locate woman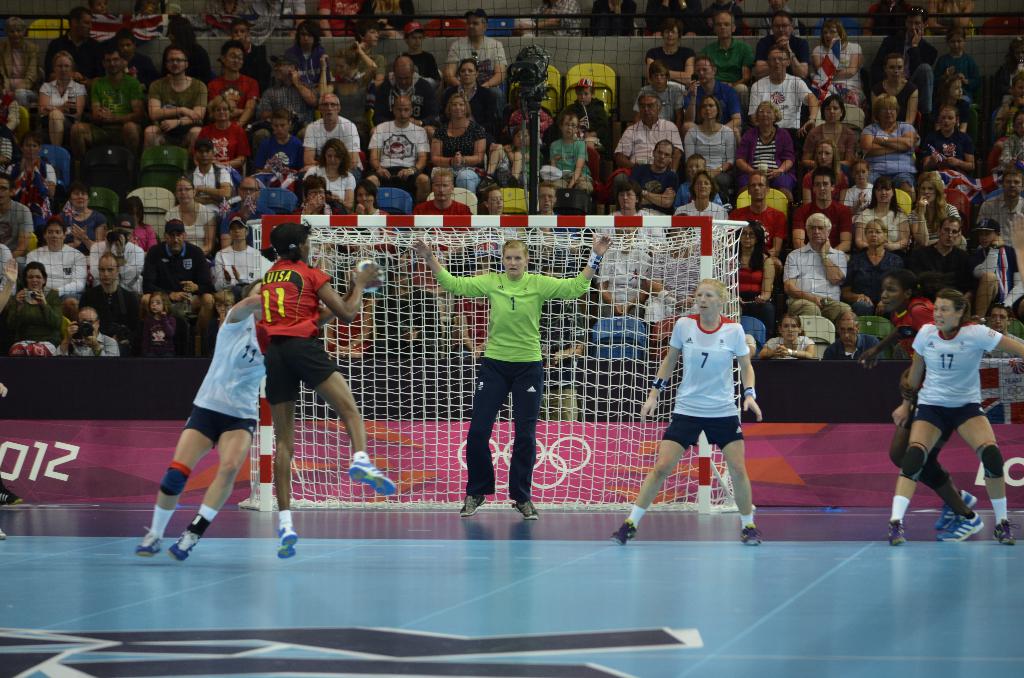
(258,220,406,562)
